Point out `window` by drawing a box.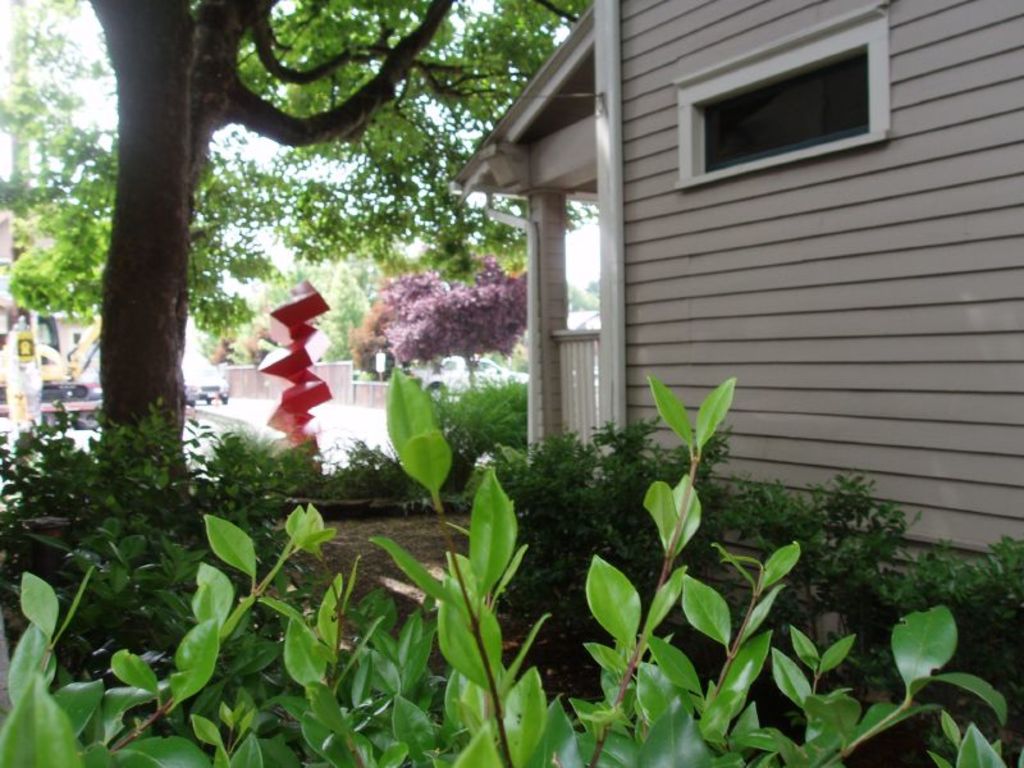
<box>696,51,874,180</box>.
